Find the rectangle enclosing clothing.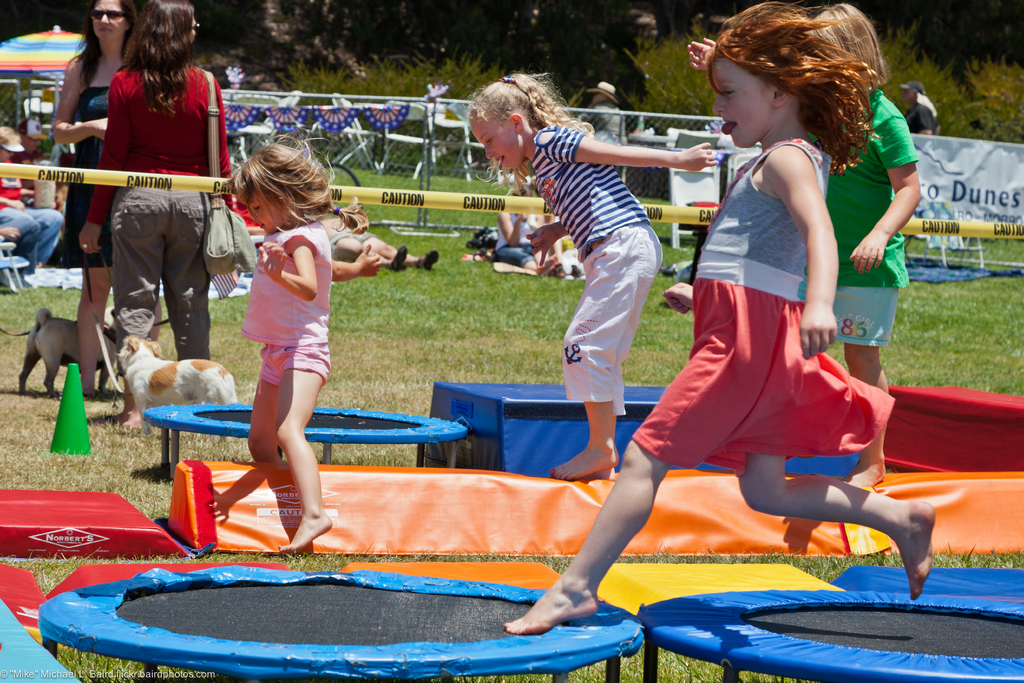
{"left": 57, "top": 61, "right": 118, "bottom": 263}.
